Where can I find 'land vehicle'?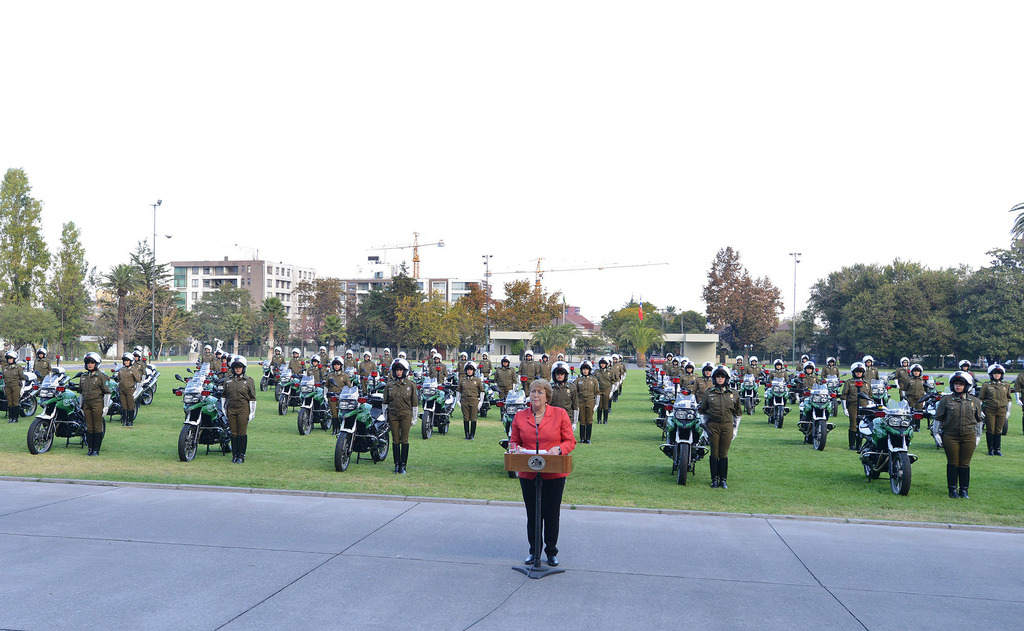
You can find it at {"x1": 413, "y1": 365, "x2": 458, "y2": 439}.
